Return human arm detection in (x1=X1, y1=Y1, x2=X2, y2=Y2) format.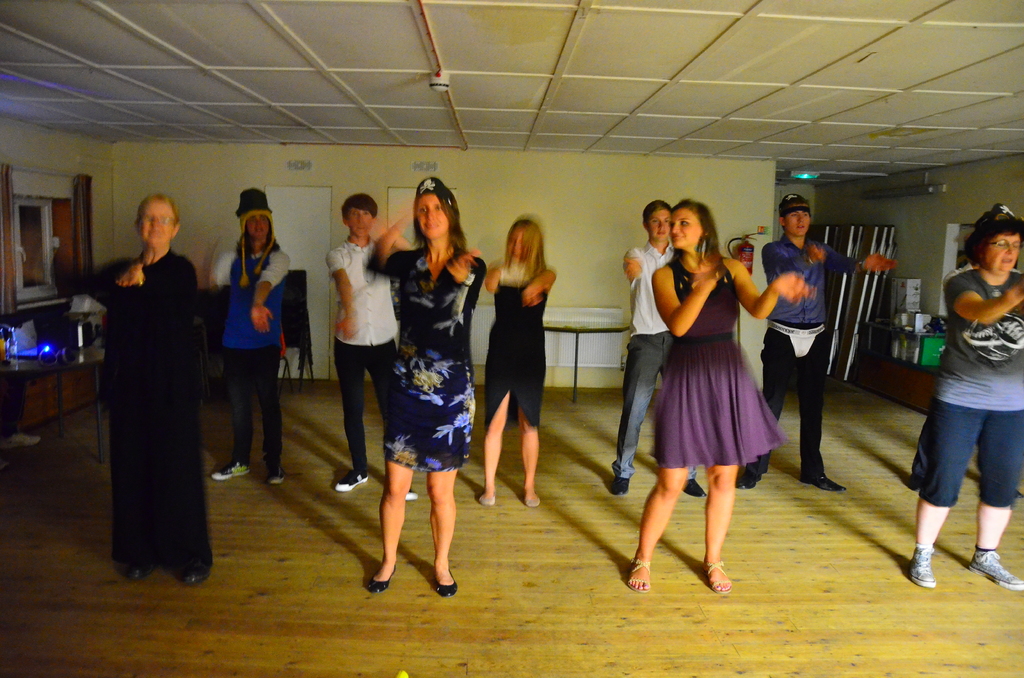
(x1=486, y1=259, x2=509, y2=295).
